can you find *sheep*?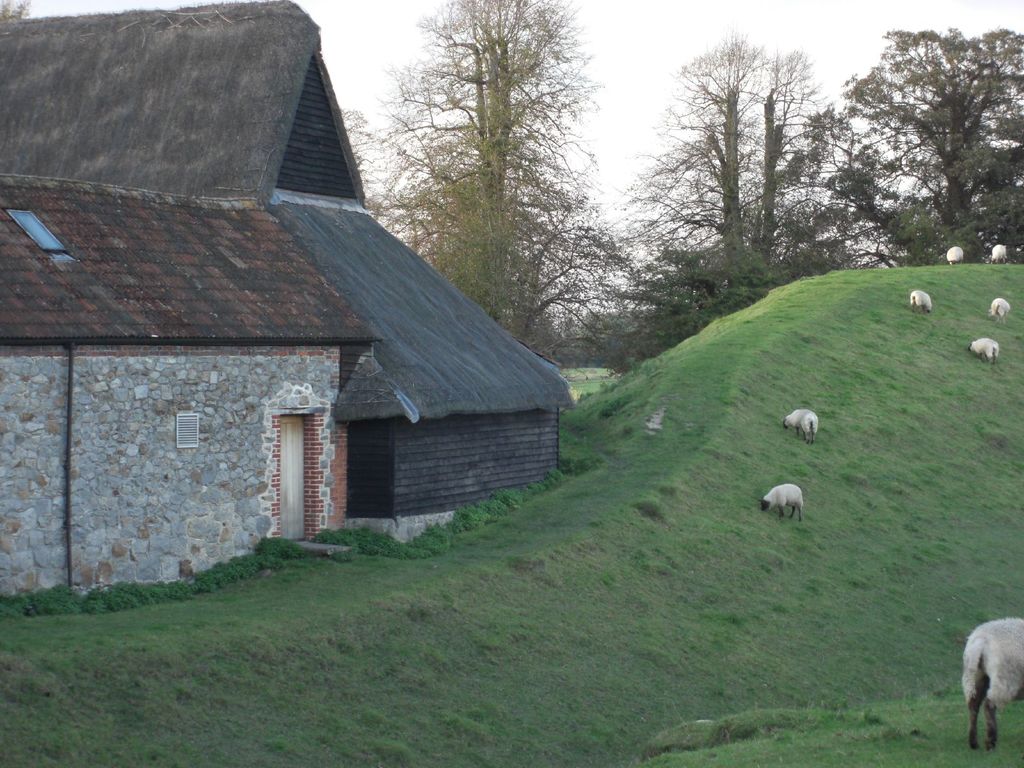
Yes, bounding box: crop(781, 410, 816, 442).
